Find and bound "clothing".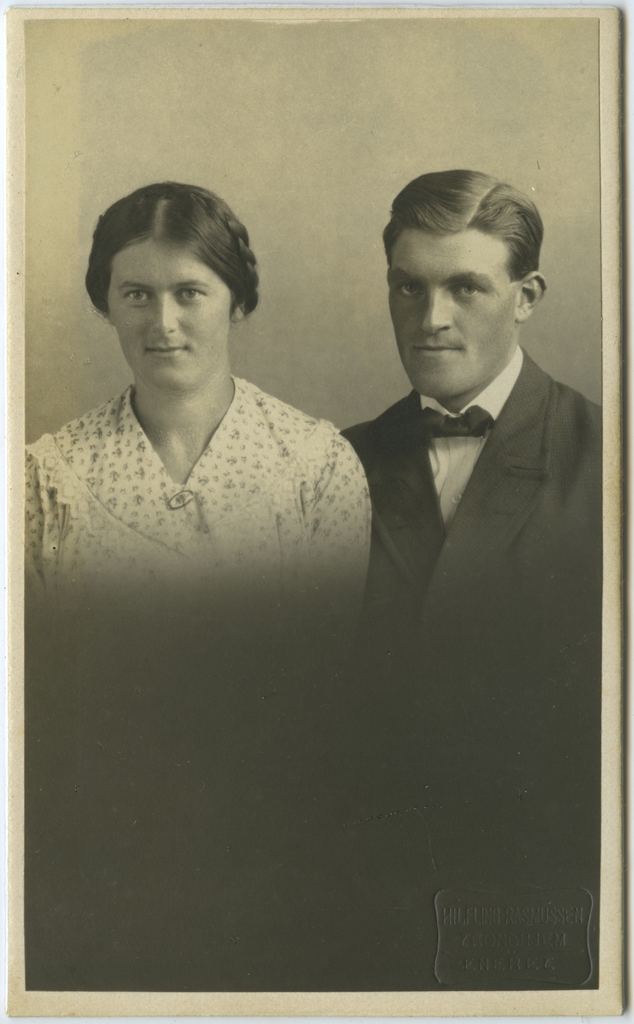
Bound: rect(15, 381, 379, 650).
